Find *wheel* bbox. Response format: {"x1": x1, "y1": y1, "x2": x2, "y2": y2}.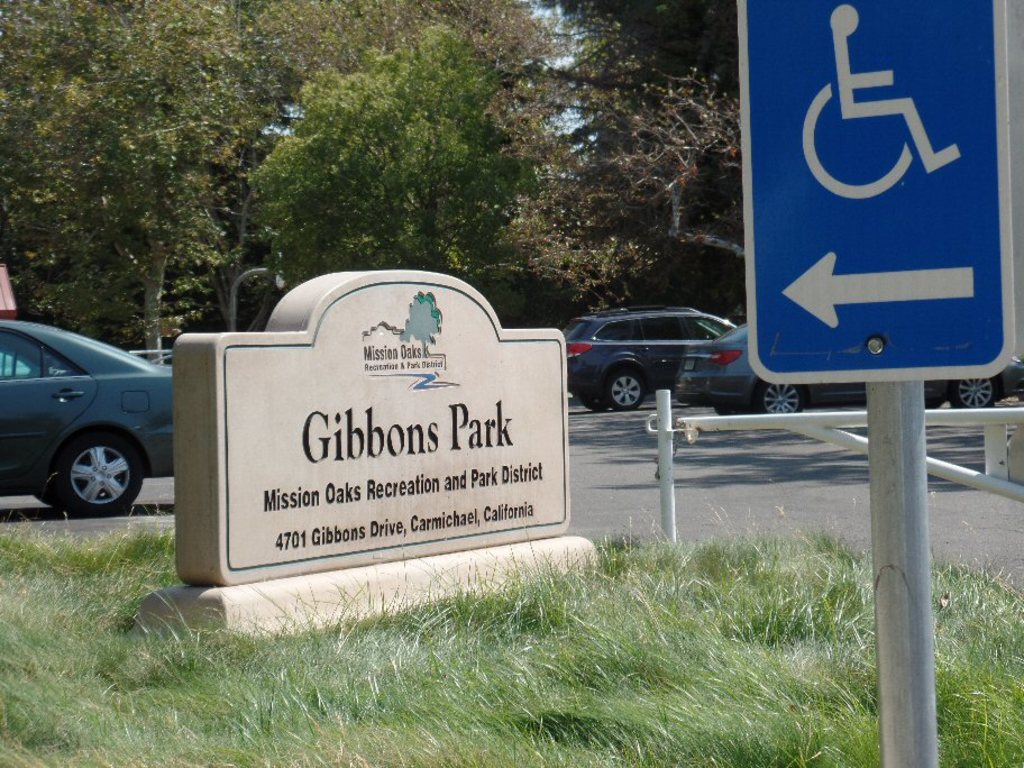
{"x1": 948, "y1": 374, "x2": 999, "y2": 405}.
